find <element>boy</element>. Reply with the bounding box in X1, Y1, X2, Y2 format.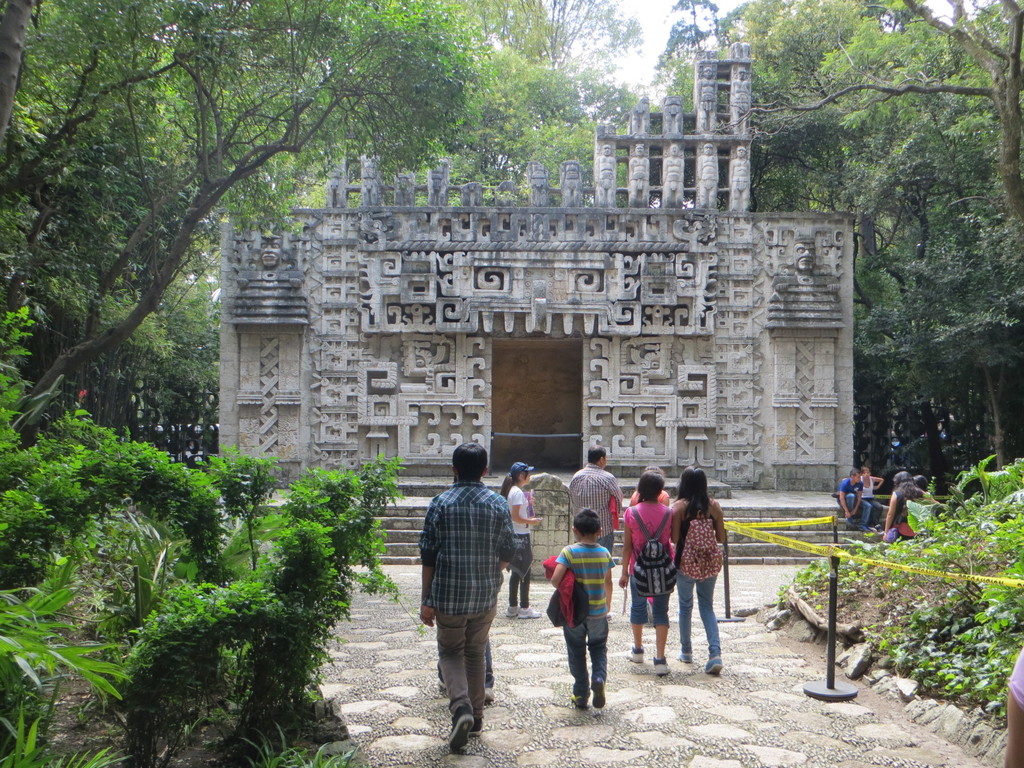
541, 522, 628, 726.
